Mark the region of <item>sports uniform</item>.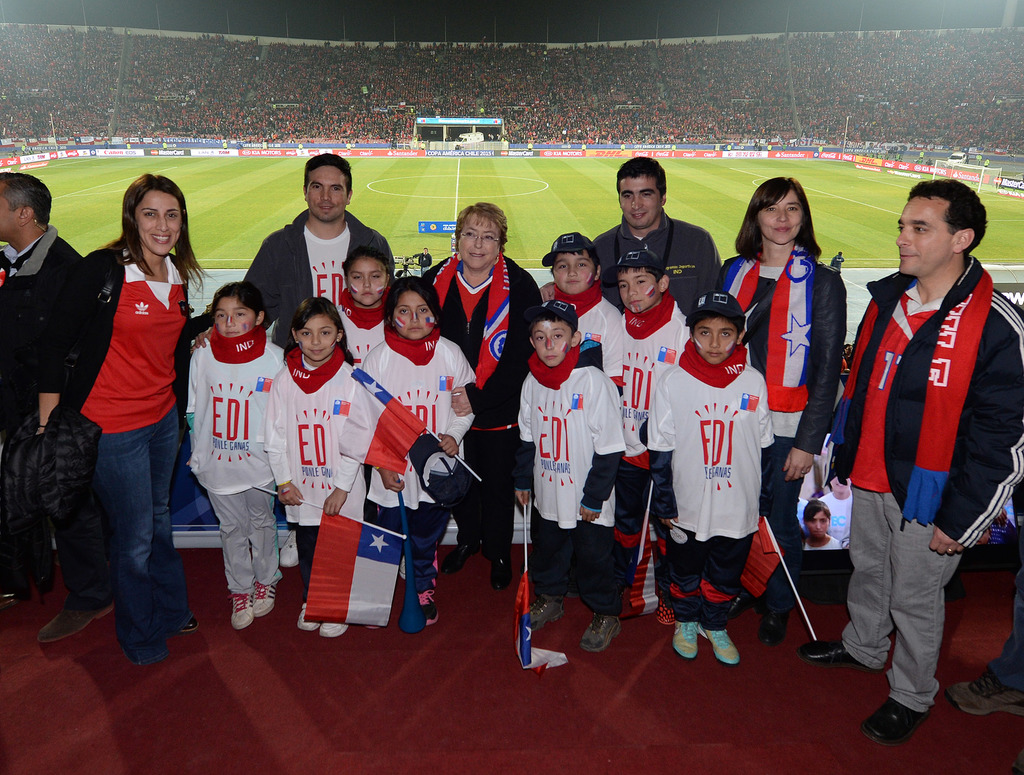
Region: box=[518, 346, 617, 607].
